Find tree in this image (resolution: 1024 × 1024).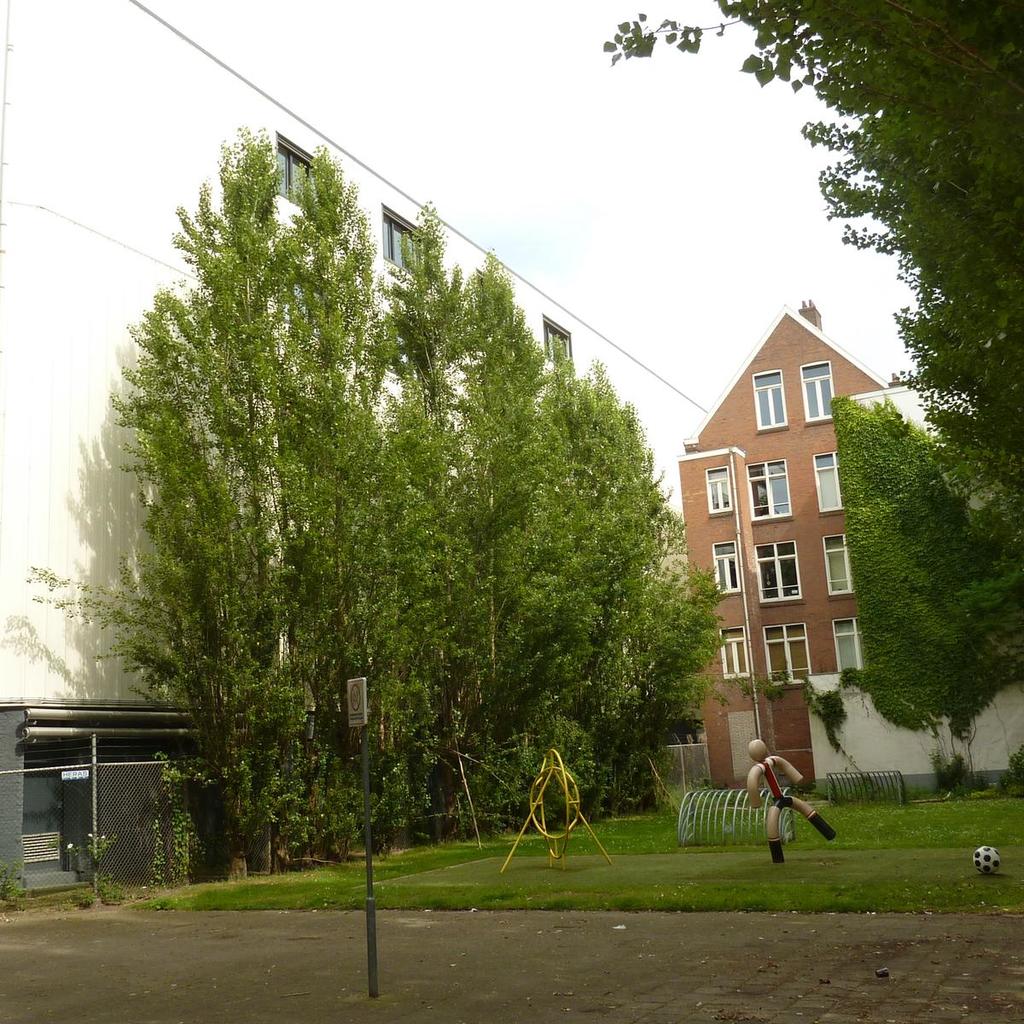
(594, 0, 1023, 521).
